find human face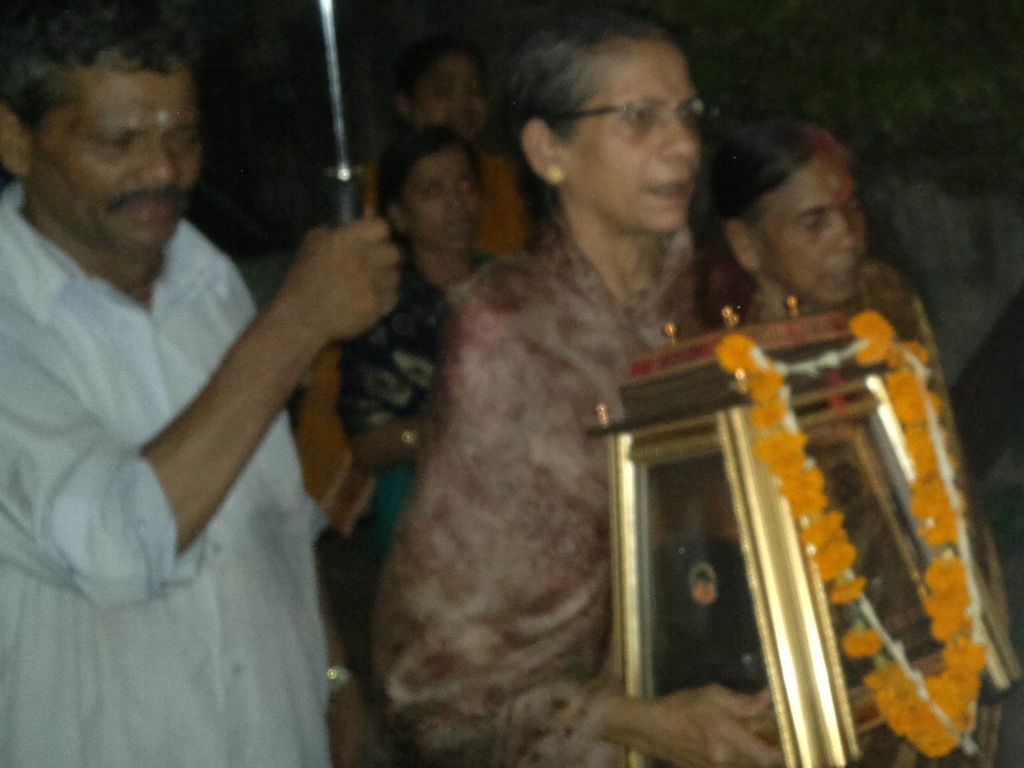
[754,155,870,297]
